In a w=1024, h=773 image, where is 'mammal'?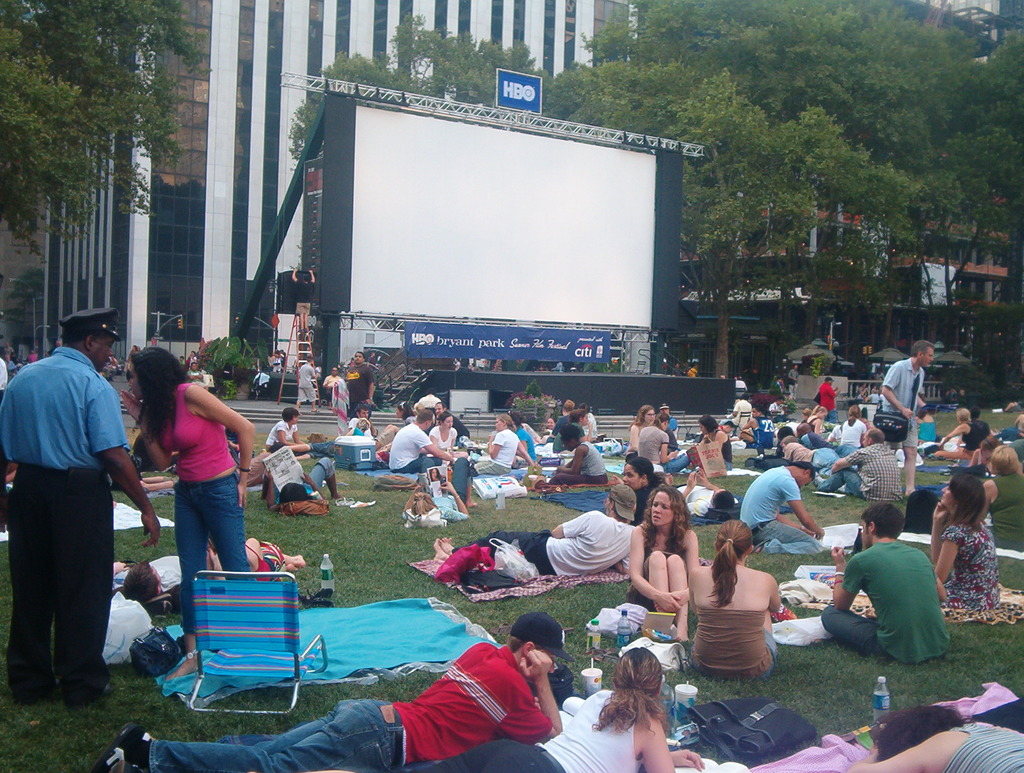
[left=116, top=556, right=215, bottom=612].
